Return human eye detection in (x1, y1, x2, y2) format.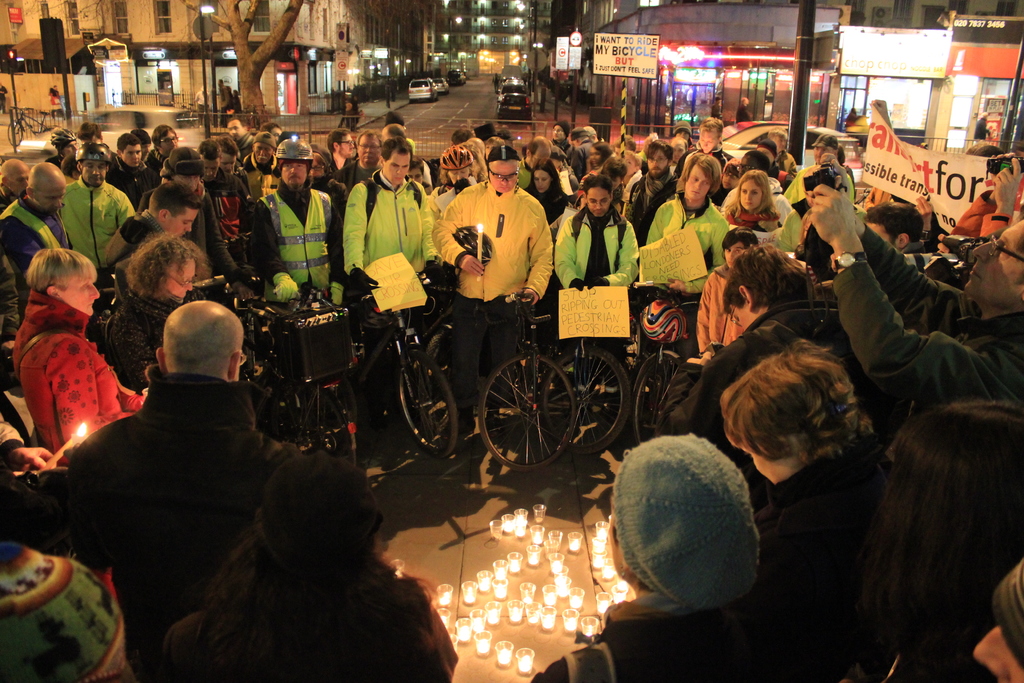
(390, 165, 397, 171).
